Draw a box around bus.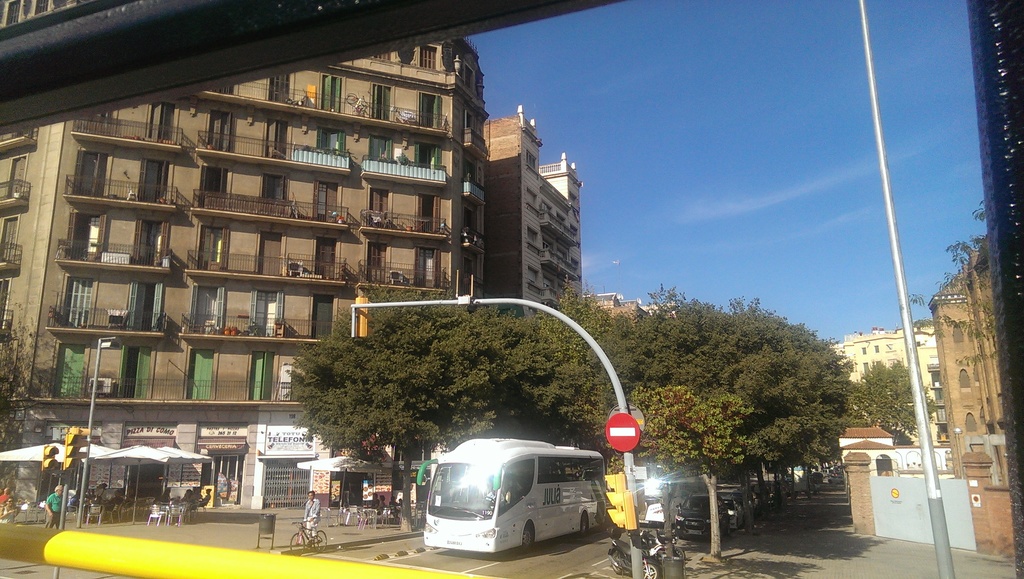
(left=413, top=435, right=604, bottom=557).
